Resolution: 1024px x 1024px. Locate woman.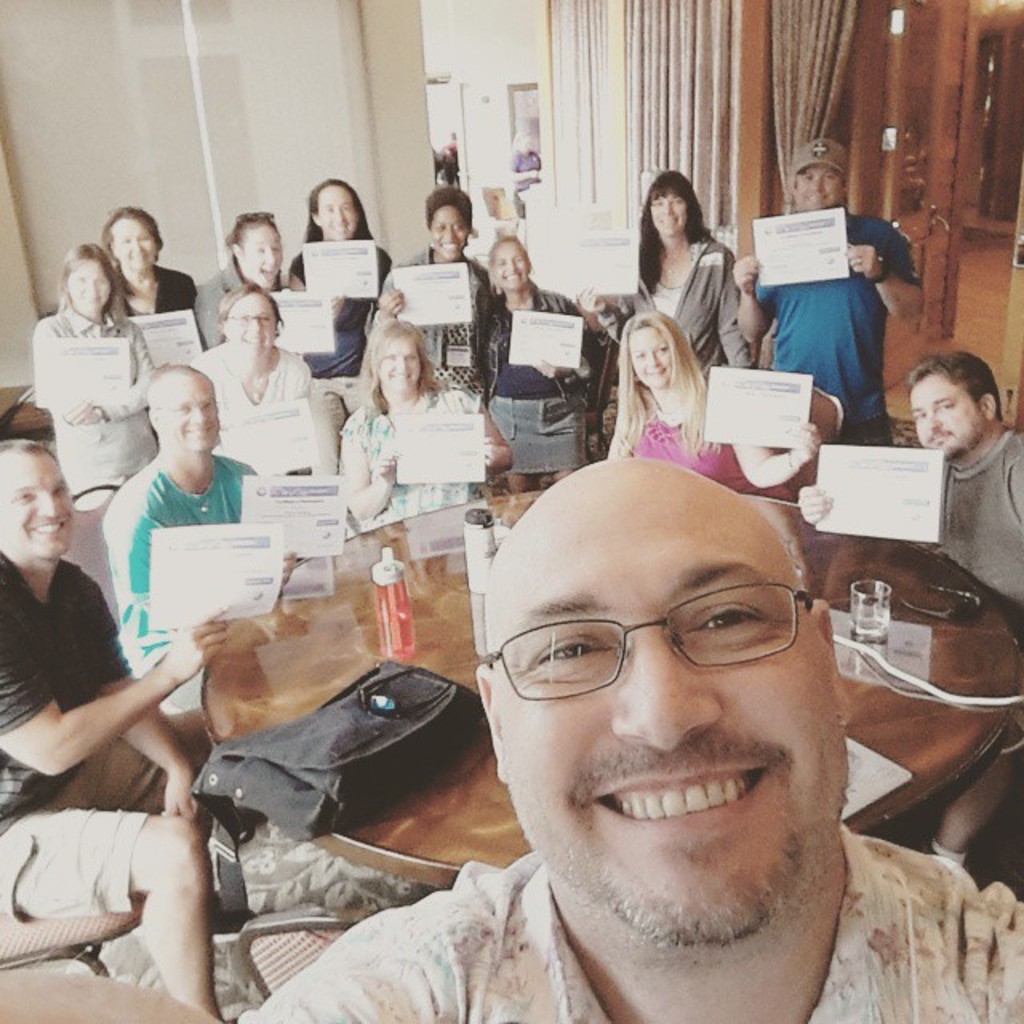
region(338, 317, 518, 538).
